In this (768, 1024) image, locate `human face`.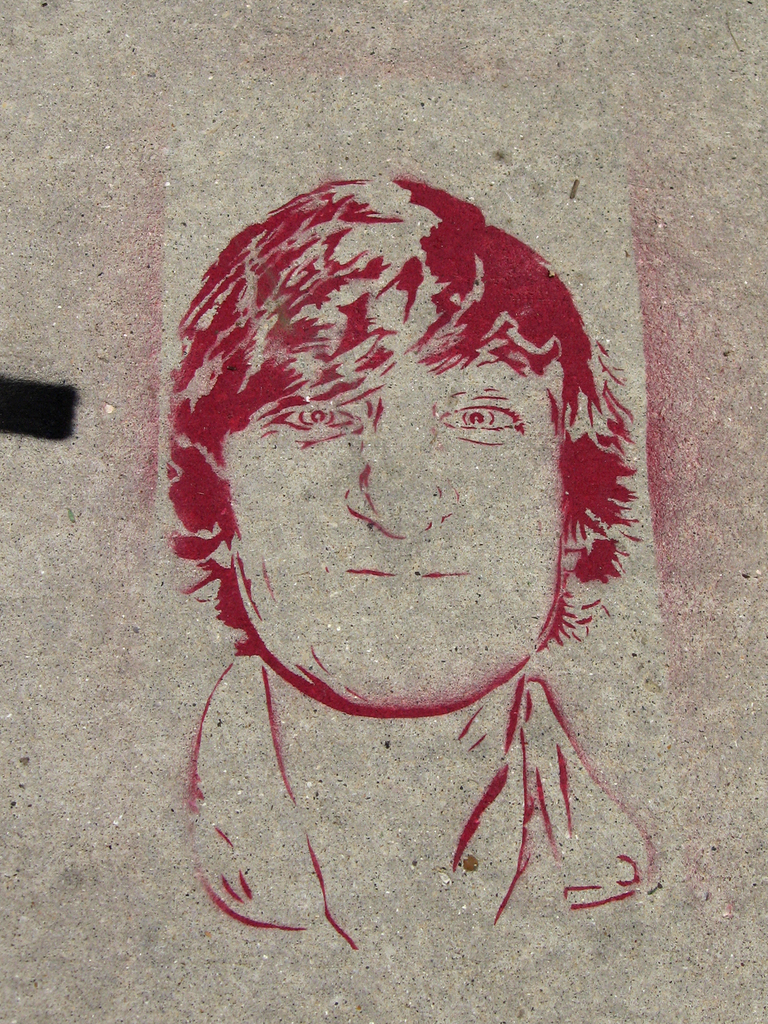
Bounding box: rect(238, 349, 584, 713).
